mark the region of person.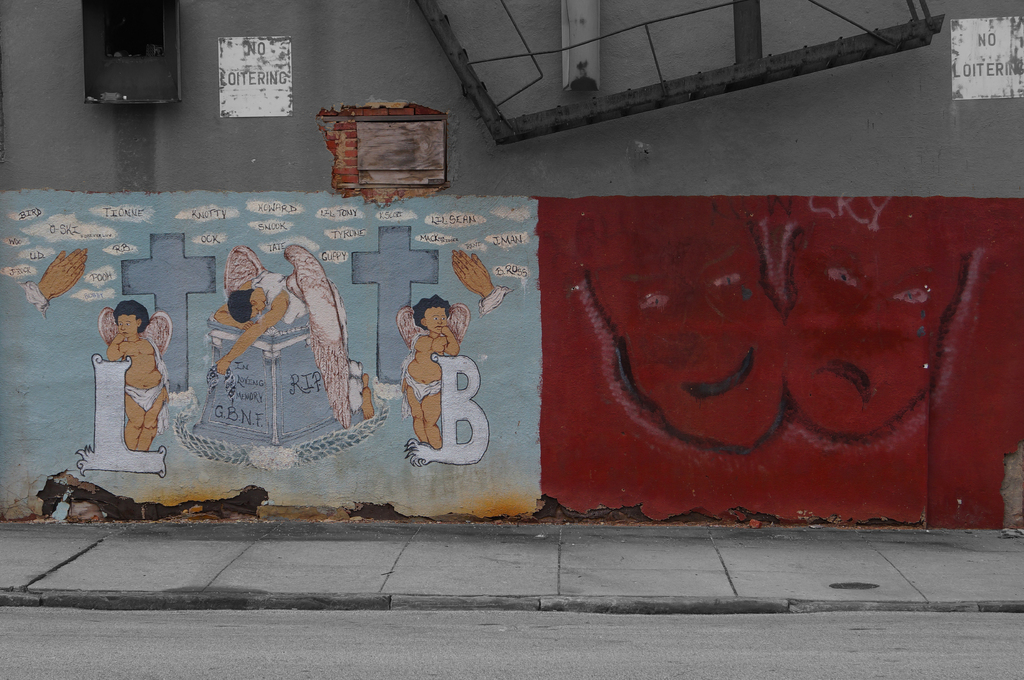
Region: (x1=204, y1=254, x2=334, y2=376).
